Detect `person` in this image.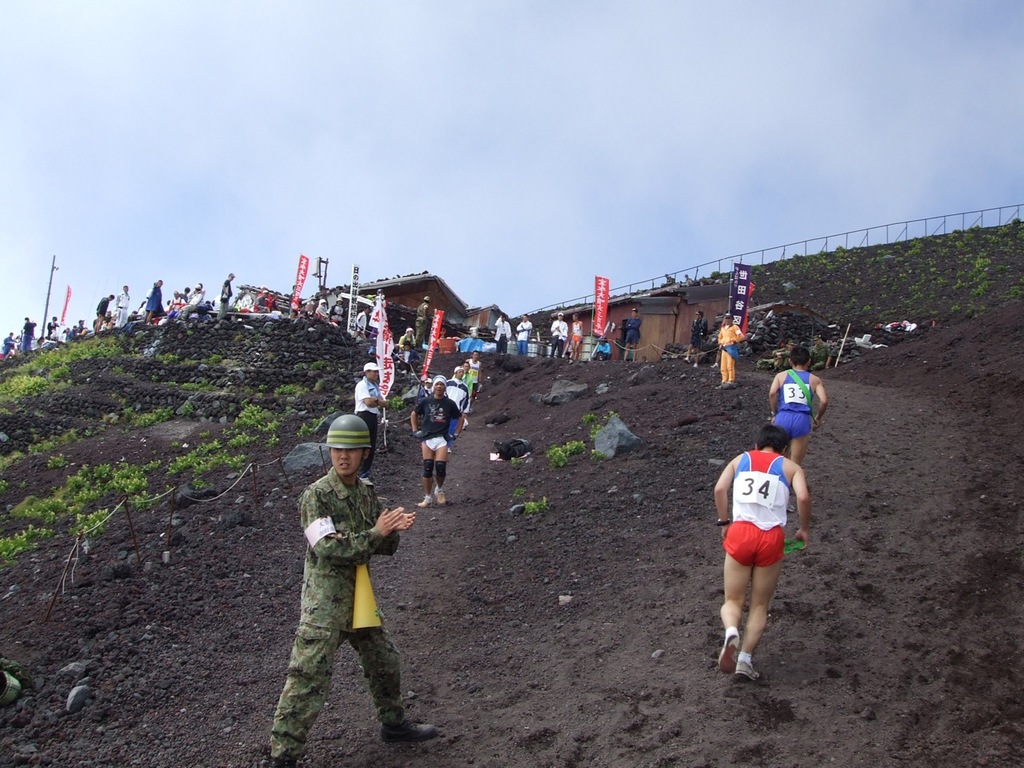
Detection: 116, 285, 130, 326.
